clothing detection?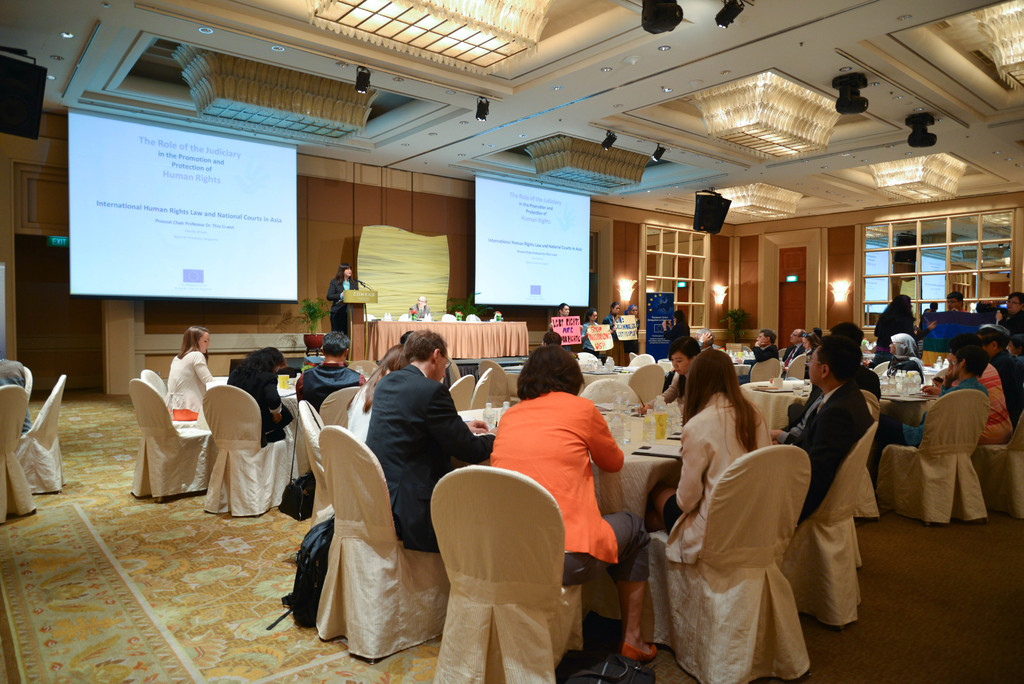
408,301,429,318
